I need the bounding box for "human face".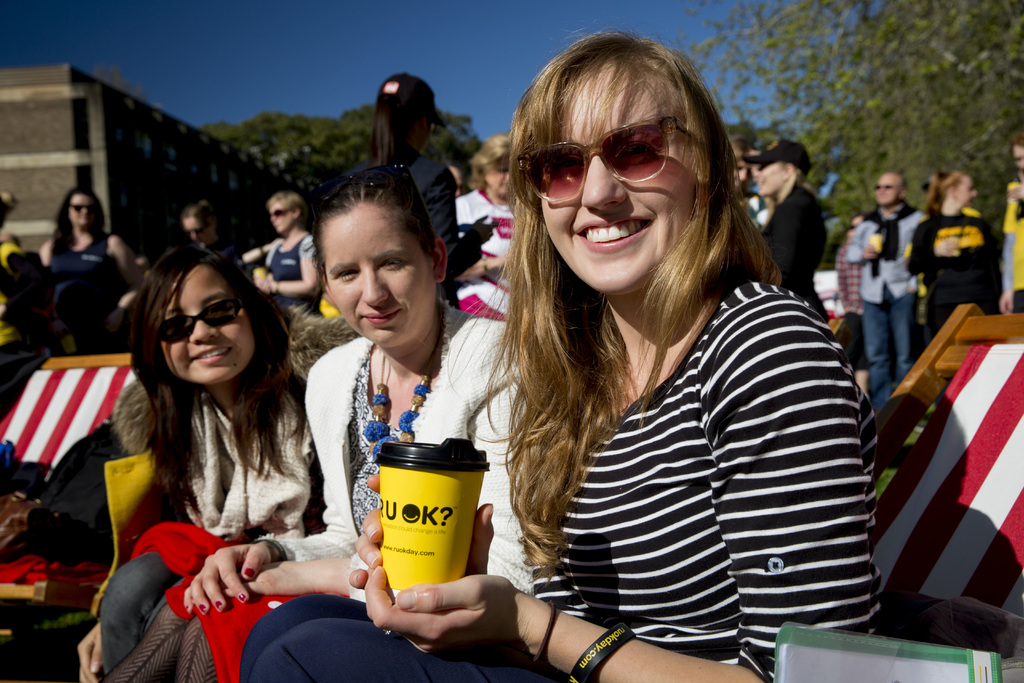
Here it is: rect(481, 157, 512, 191).
